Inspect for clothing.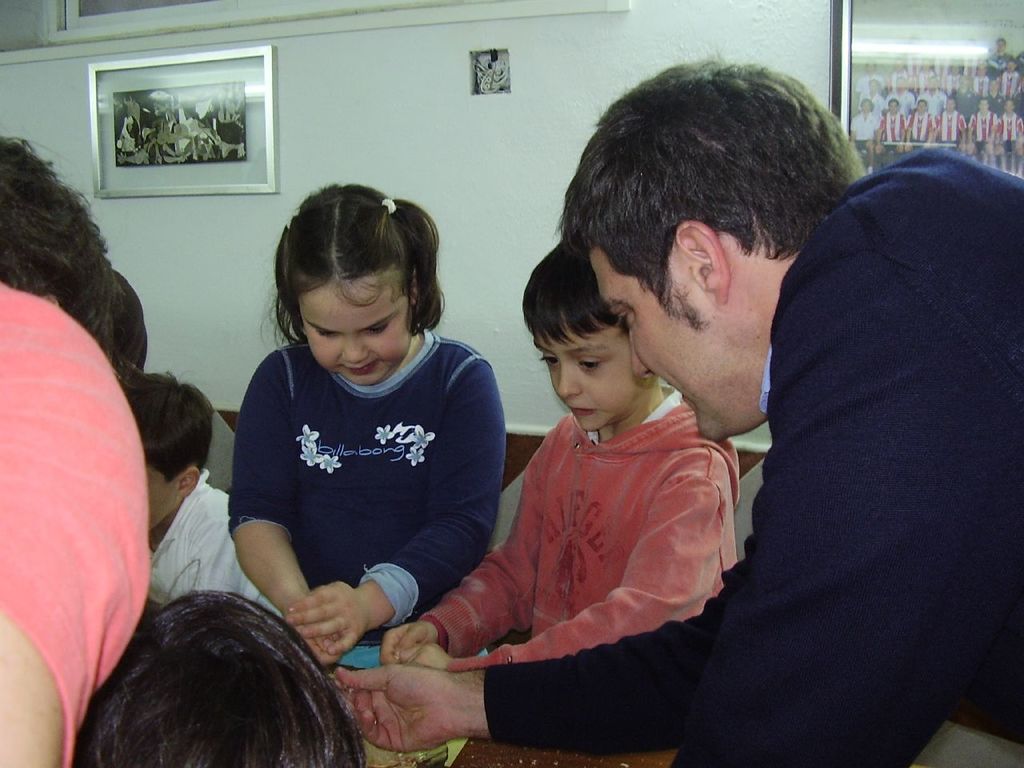
Inspection: [486,150,1023,767].
